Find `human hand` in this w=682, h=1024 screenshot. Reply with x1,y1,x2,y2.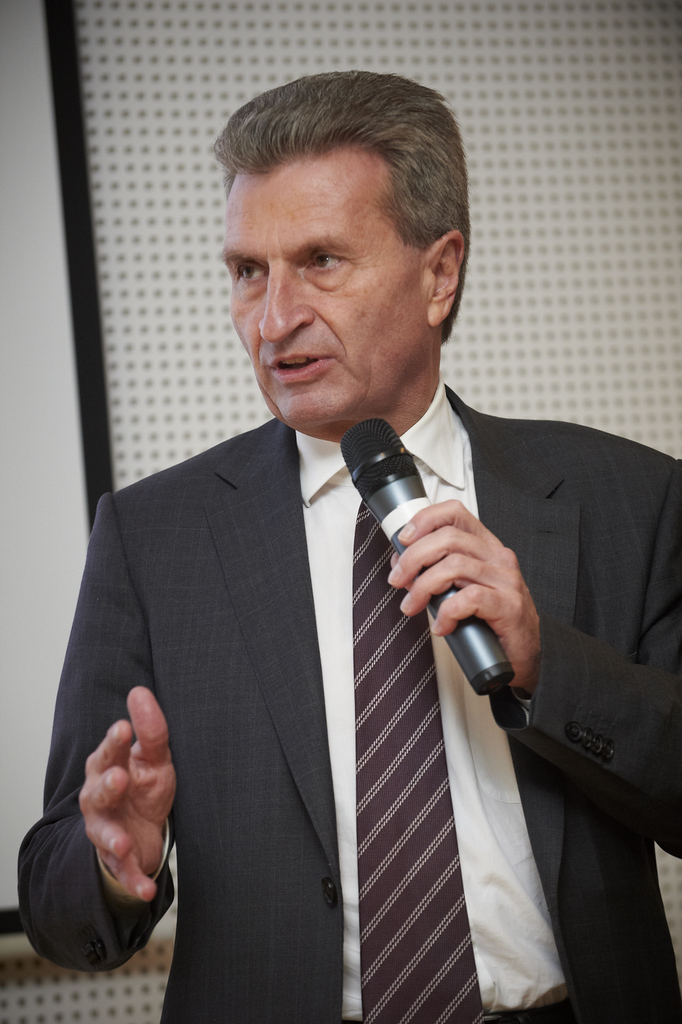
78,683,178,903.
